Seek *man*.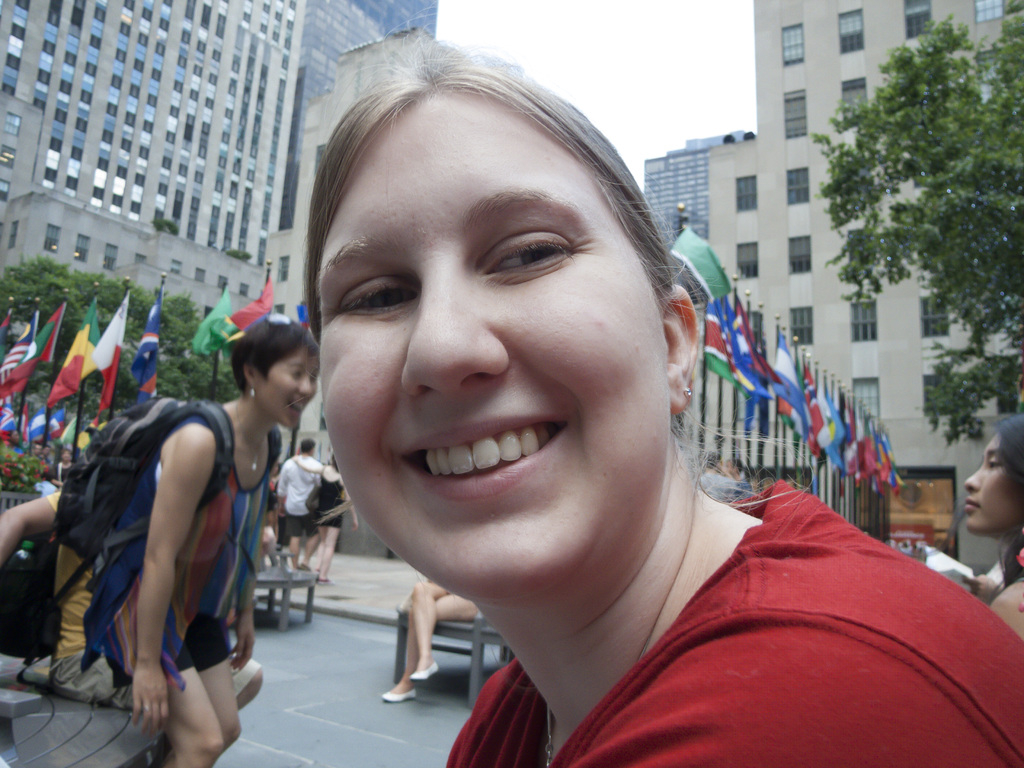
pyautogui.locateOnScreen(265, 440, 333, 578).
